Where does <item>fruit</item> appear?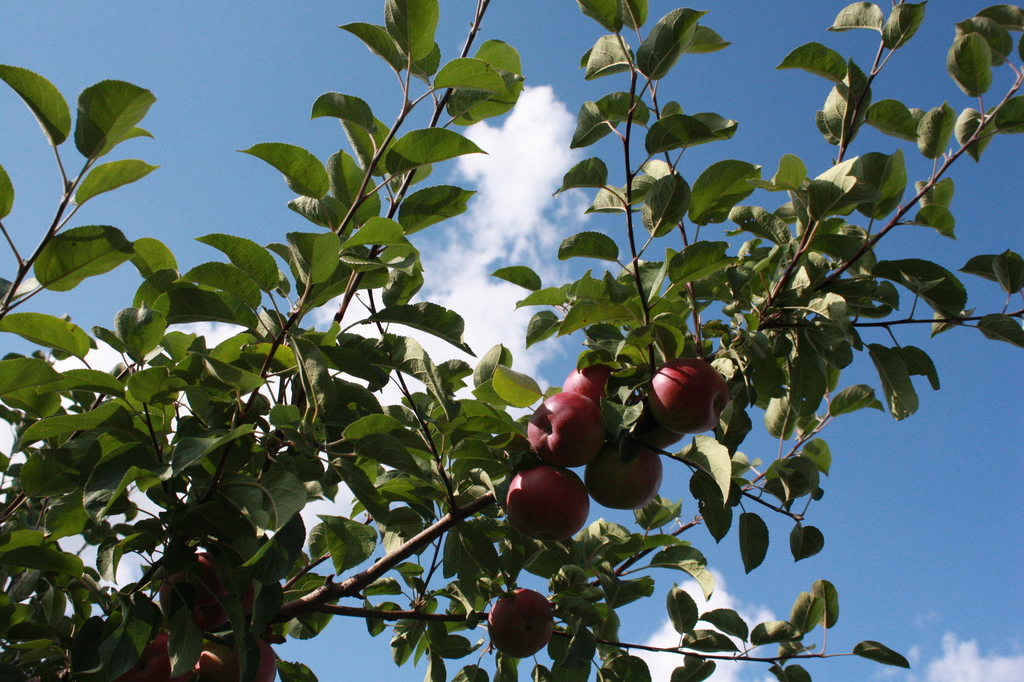
Appears at [x1=560, y1=363, x2=610, y2=401].
